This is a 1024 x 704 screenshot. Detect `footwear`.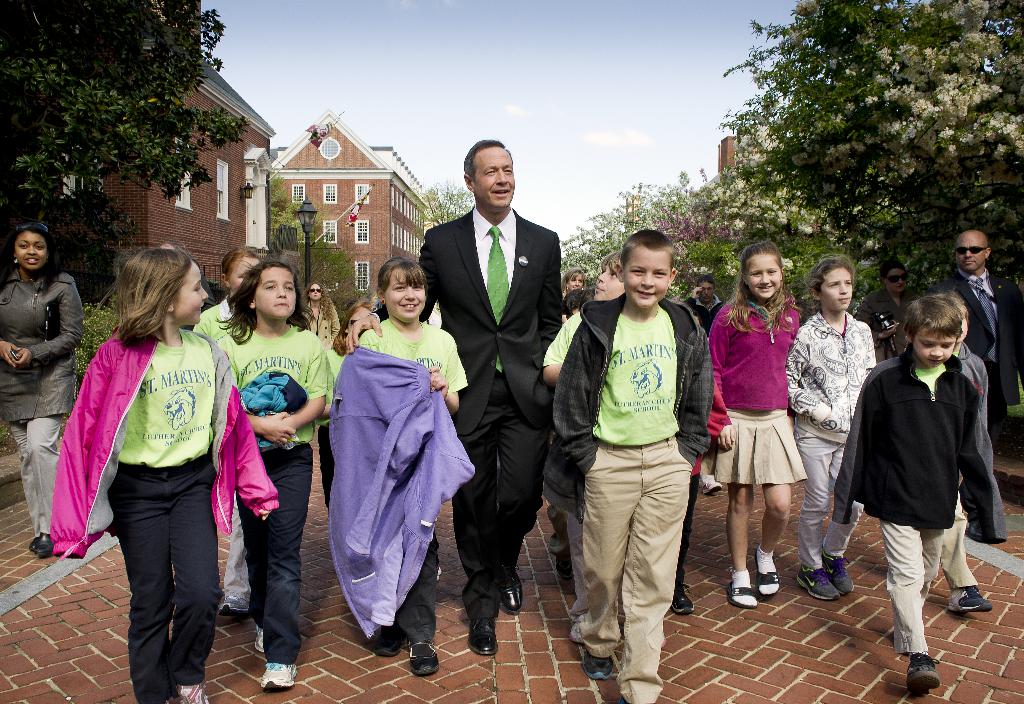
<region>950, 580, 996, 613</region>.
